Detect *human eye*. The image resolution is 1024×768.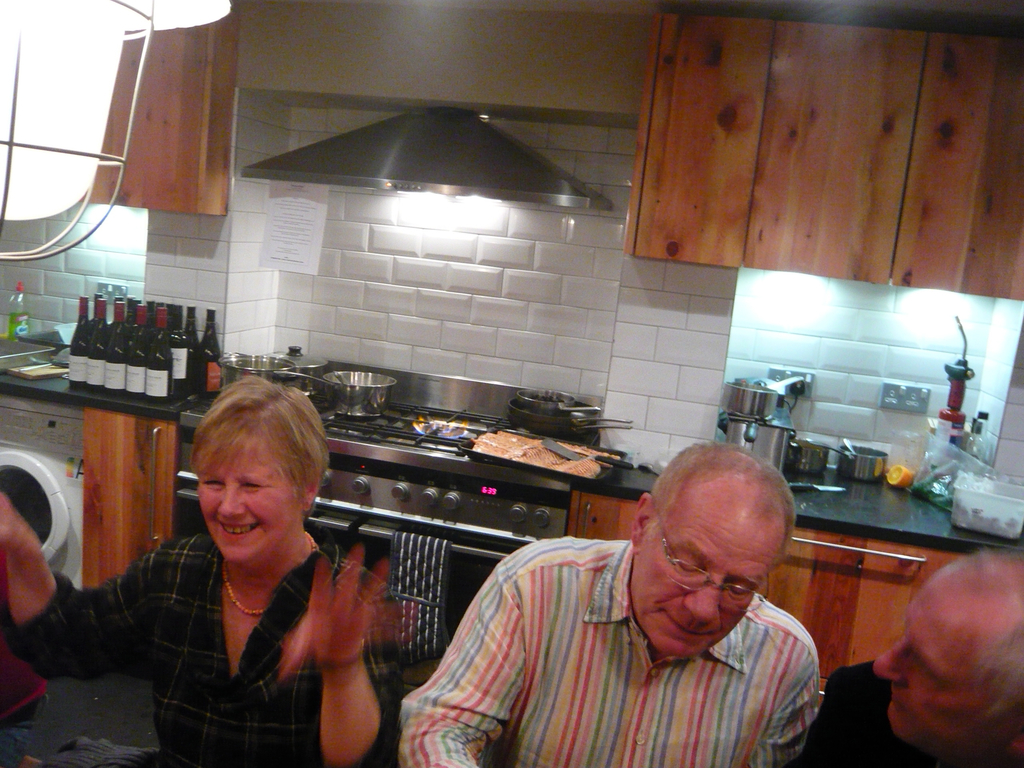
{"left": 202, "top": 474, "right": 228, "bottom": 491}.
